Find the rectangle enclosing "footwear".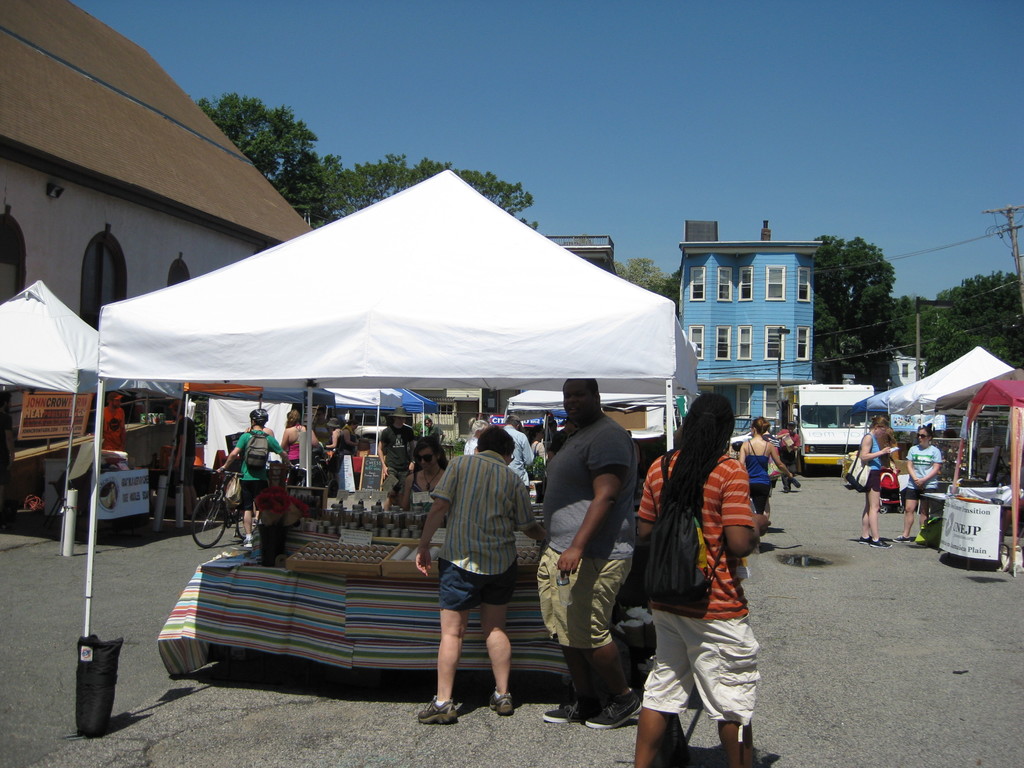
{"left": 488, "top": 694, "right": 515, "bottom": 717}.
